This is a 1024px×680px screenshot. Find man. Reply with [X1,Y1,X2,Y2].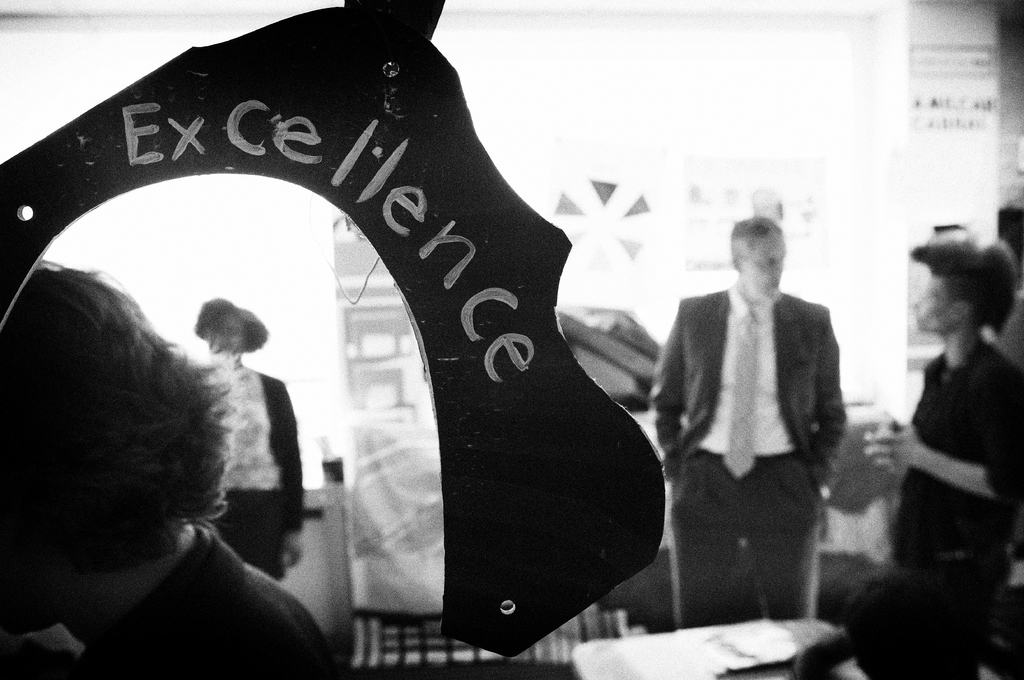
[861,249,1023,679].
